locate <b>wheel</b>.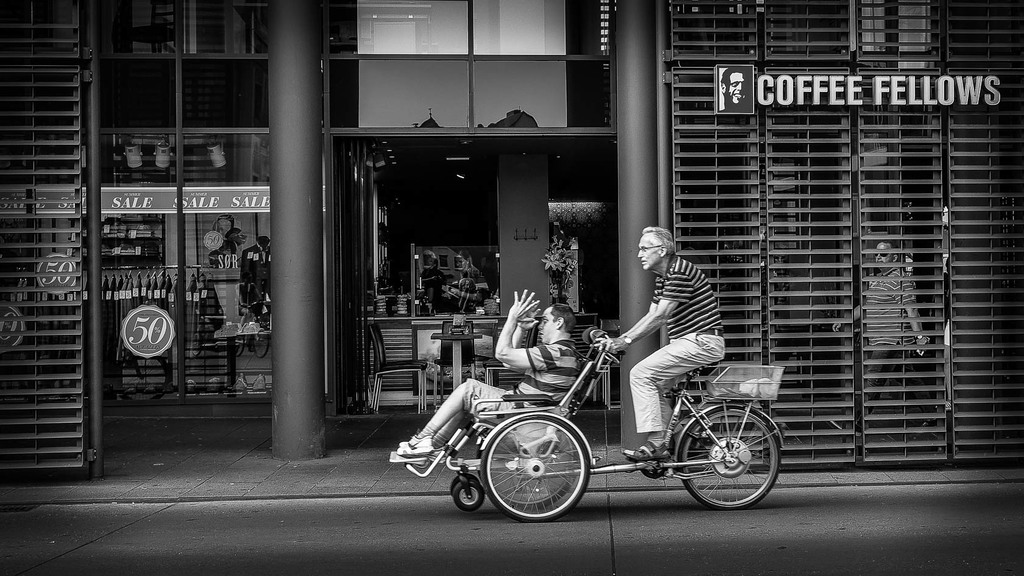
Bounding box: bbox(451, 477, 486, 515).
